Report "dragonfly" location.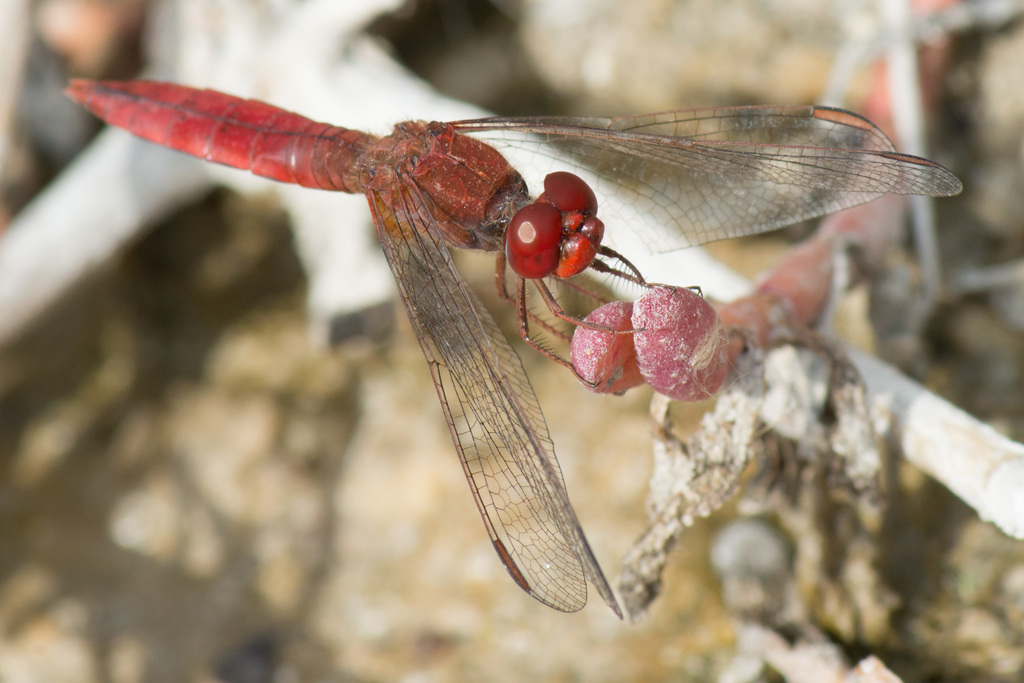
Report: x1=61 y1=74 x2=964 y2=623.
